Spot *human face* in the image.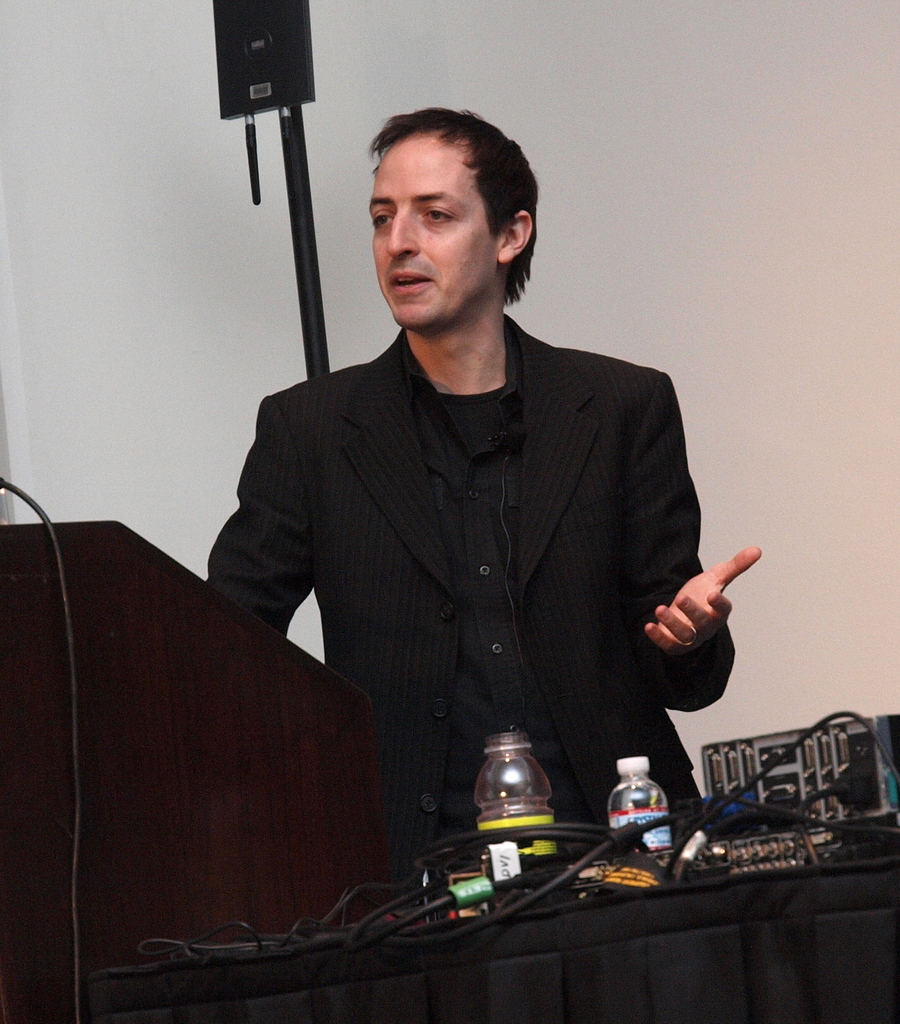
*human face* found at region(369, 134, 497, 330).
